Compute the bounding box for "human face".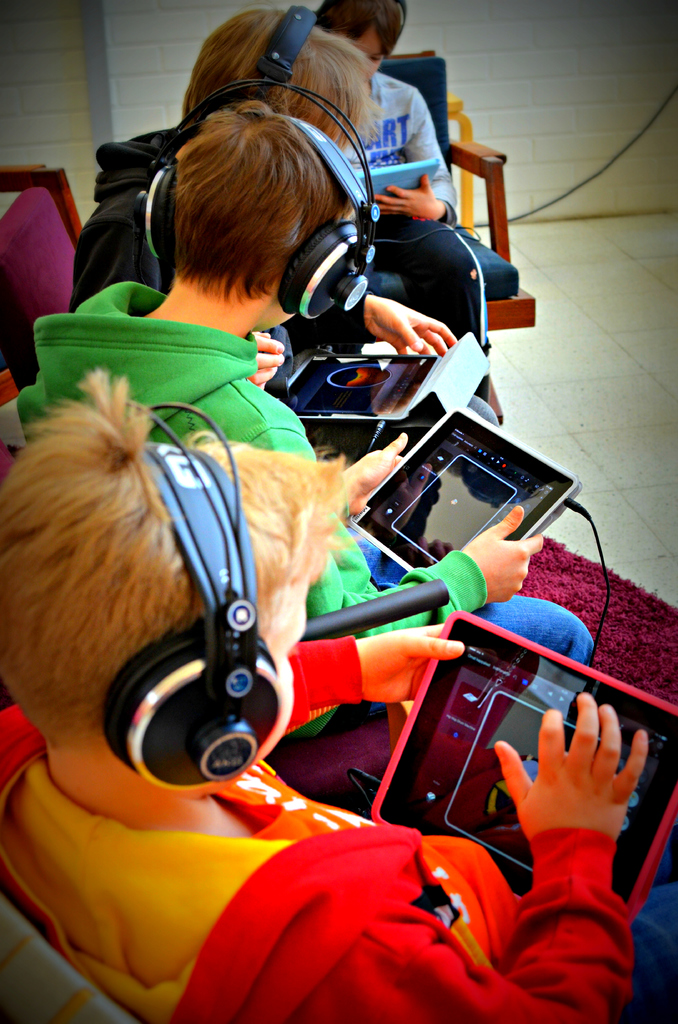
[287,586,310,659].
